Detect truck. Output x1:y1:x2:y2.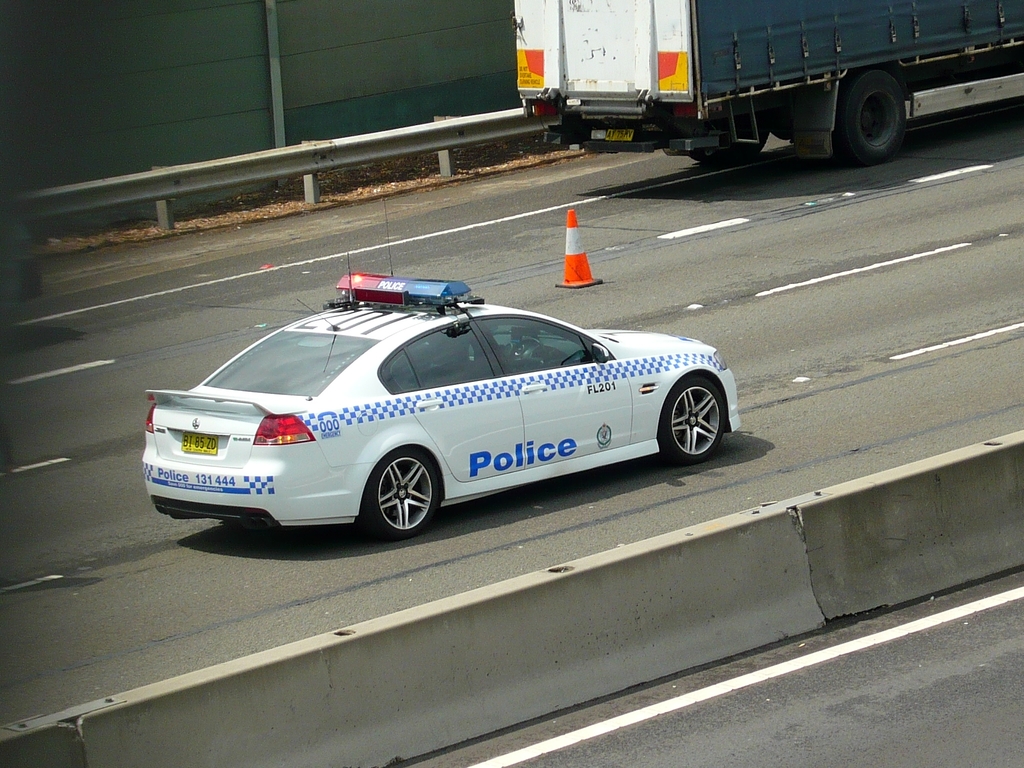
533:0:1021:158.
